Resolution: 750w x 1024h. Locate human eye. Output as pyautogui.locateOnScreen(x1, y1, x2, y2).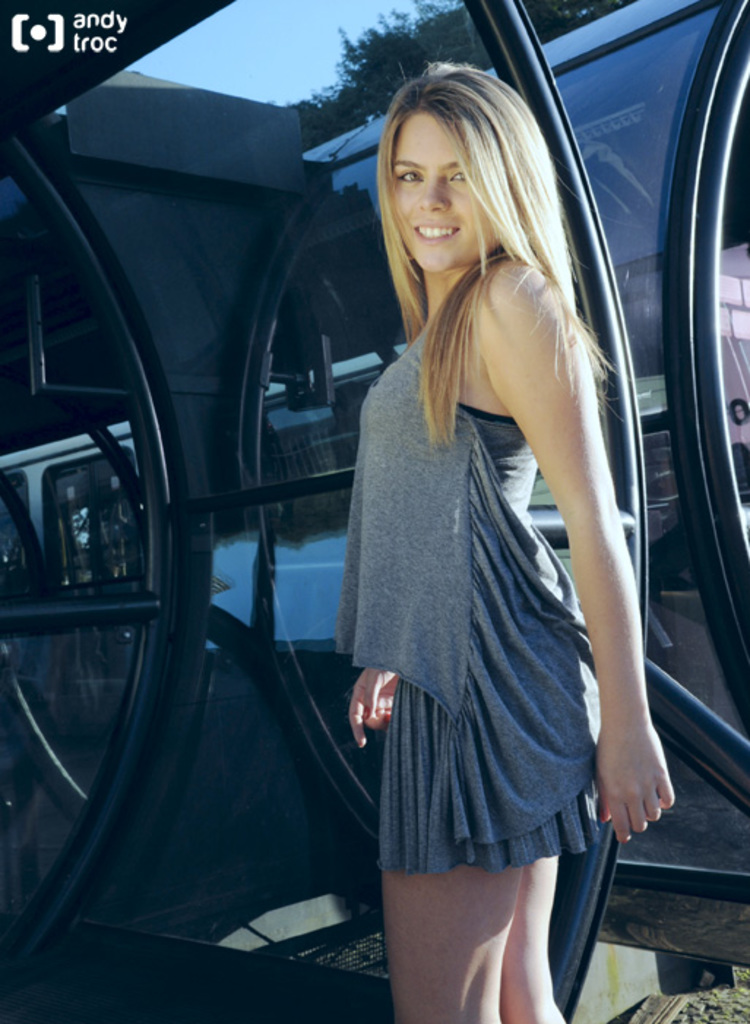
pyautogui.locateOnScreen(398, 168, 430, 183).
